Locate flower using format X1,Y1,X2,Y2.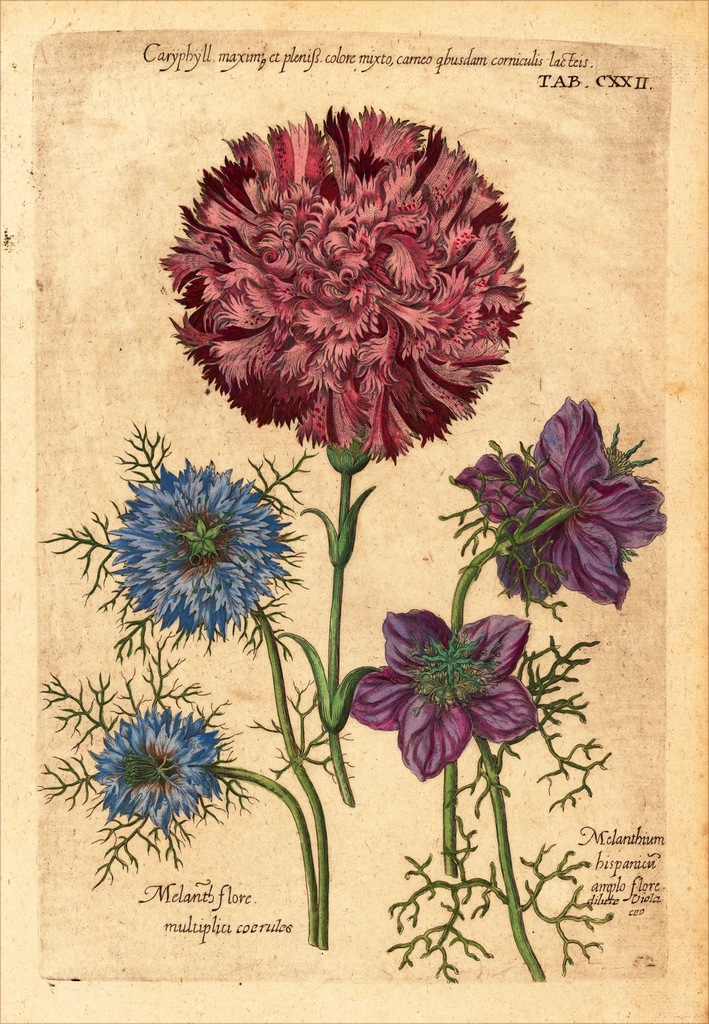
102,461,291,644.
